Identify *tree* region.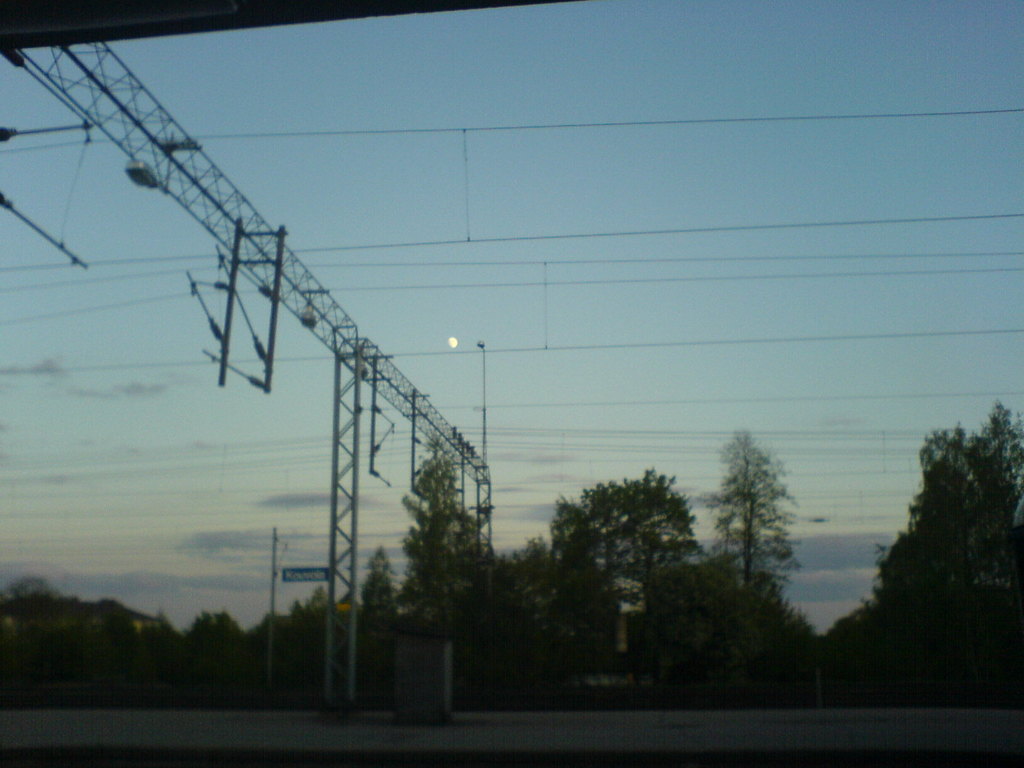
Region: (576, 465, 703, 619).
